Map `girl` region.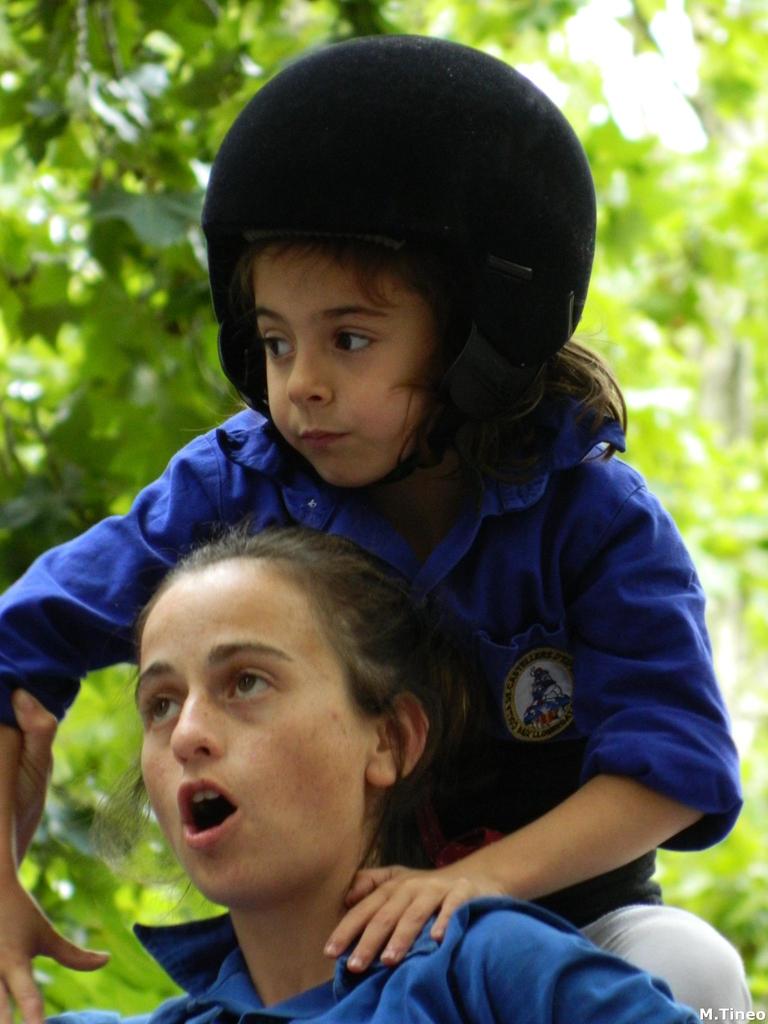
Mapped to (x1=0, y1=515, x2=701, y2=1023).
